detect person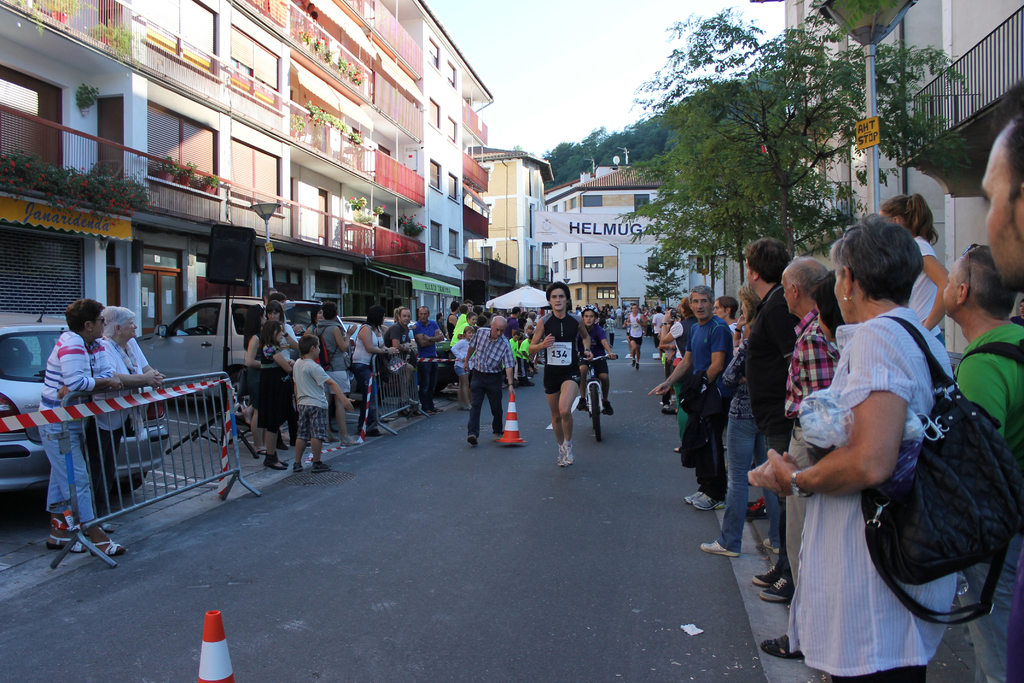
37,299,127,557
